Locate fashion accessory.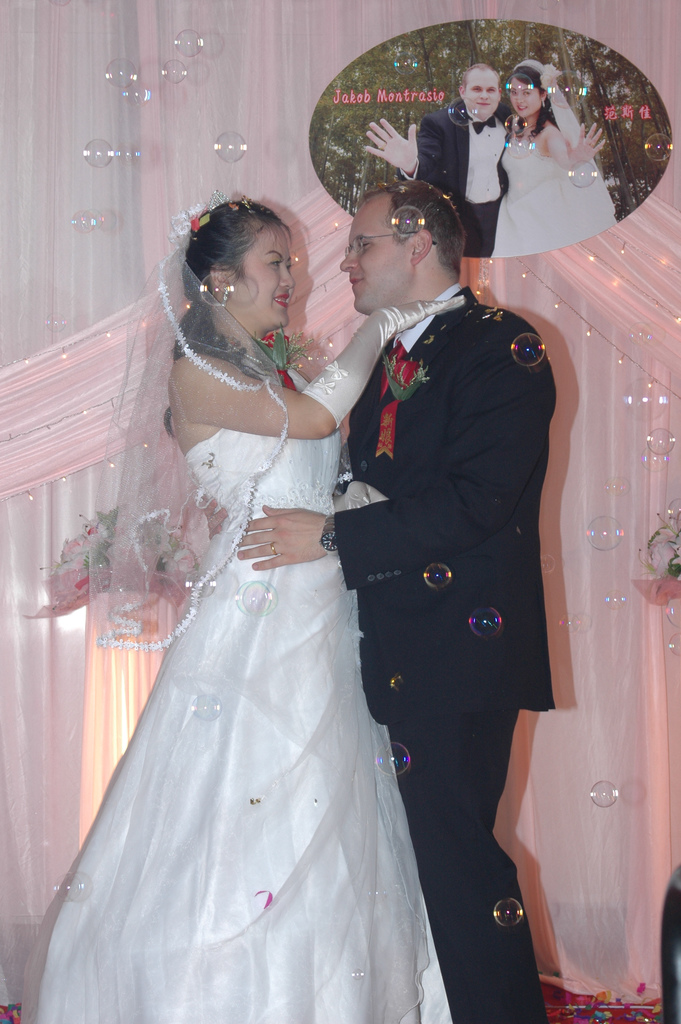
Bounding box: x1=221 y1=281 x2=240 y2=297.
